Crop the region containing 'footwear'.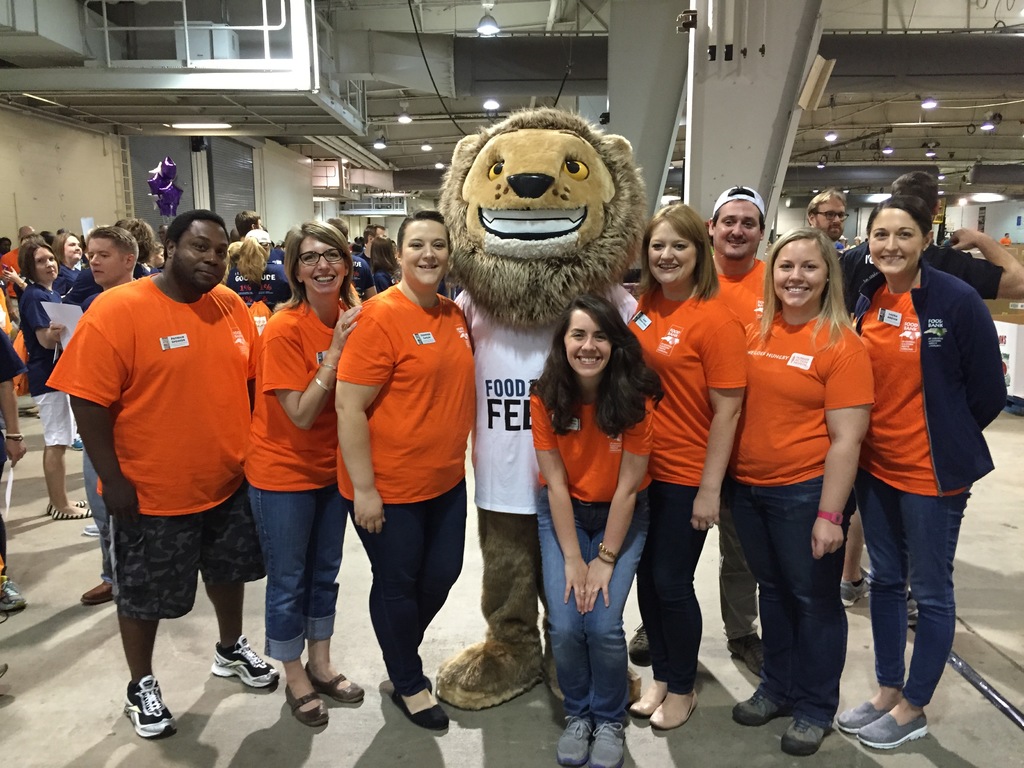
Crop region: box(394, 687, 451, 732).
